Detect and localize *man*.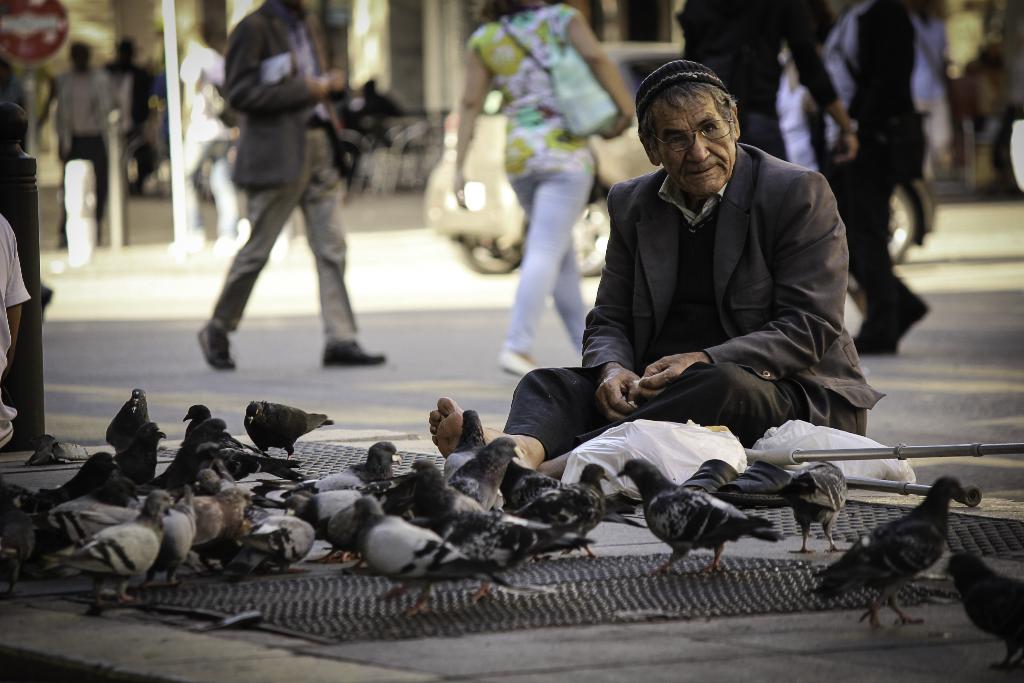
Localized at <box>463,62,854,605</box>.
